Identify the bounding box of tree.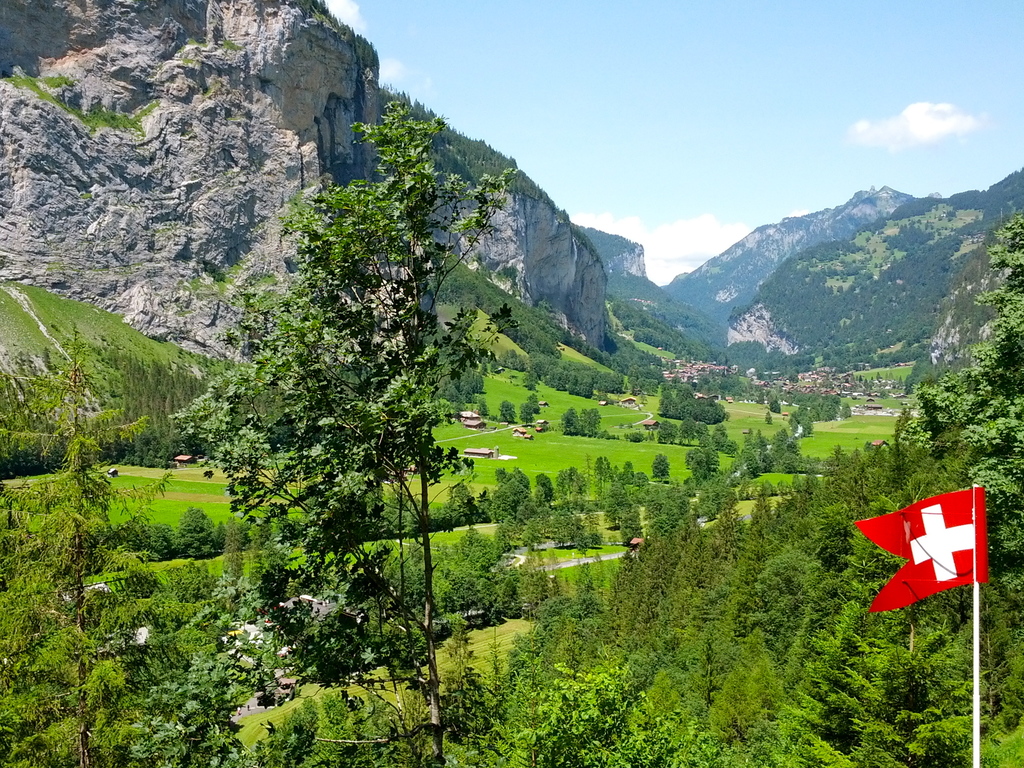
(x1=927, y1=613, x2=983, y2=724).
